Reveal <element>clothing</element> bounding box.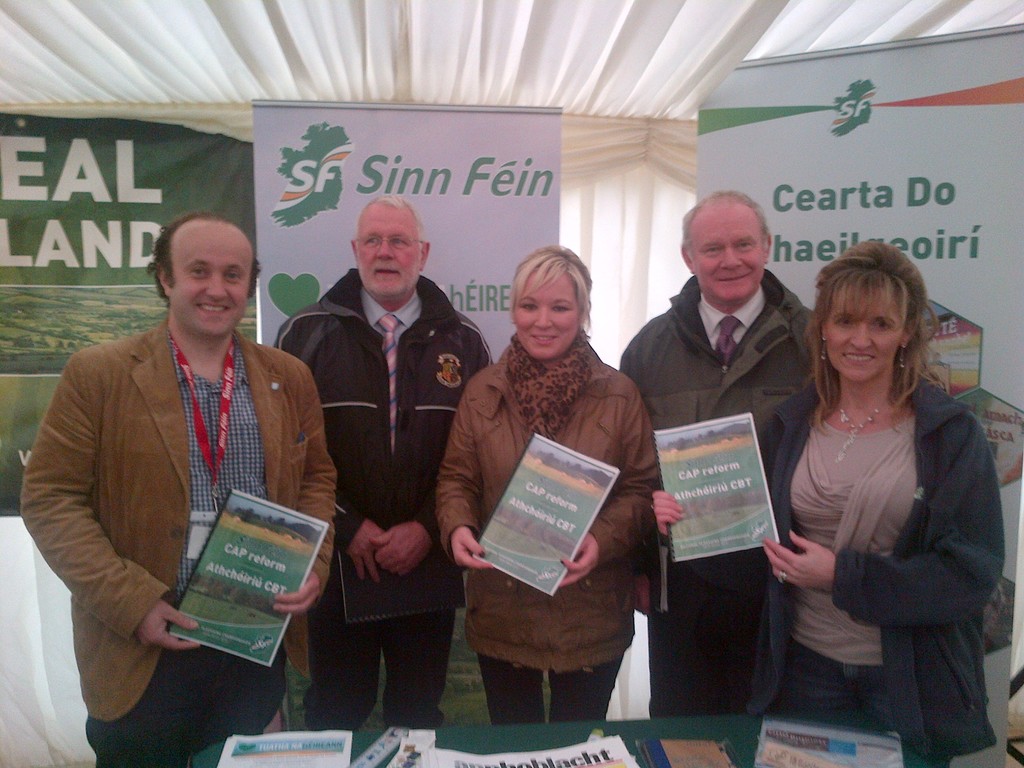
Revealed: 433,319,663,724.
